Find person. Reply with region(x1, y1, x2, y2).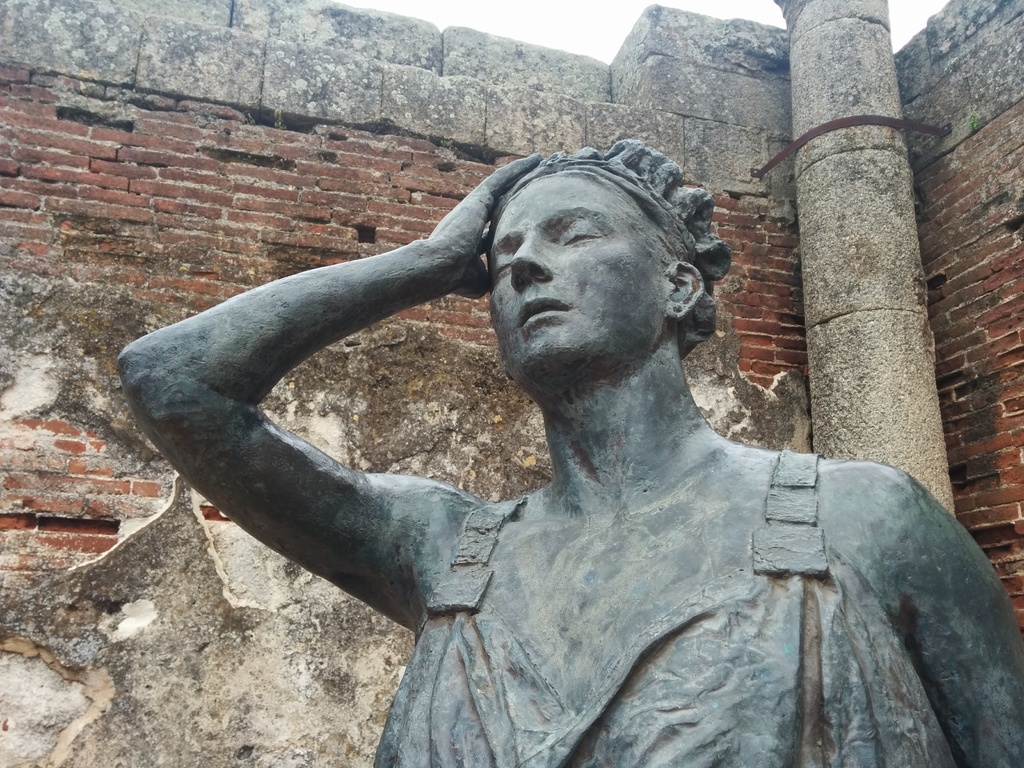
region(101, 95, 1010, 744).
